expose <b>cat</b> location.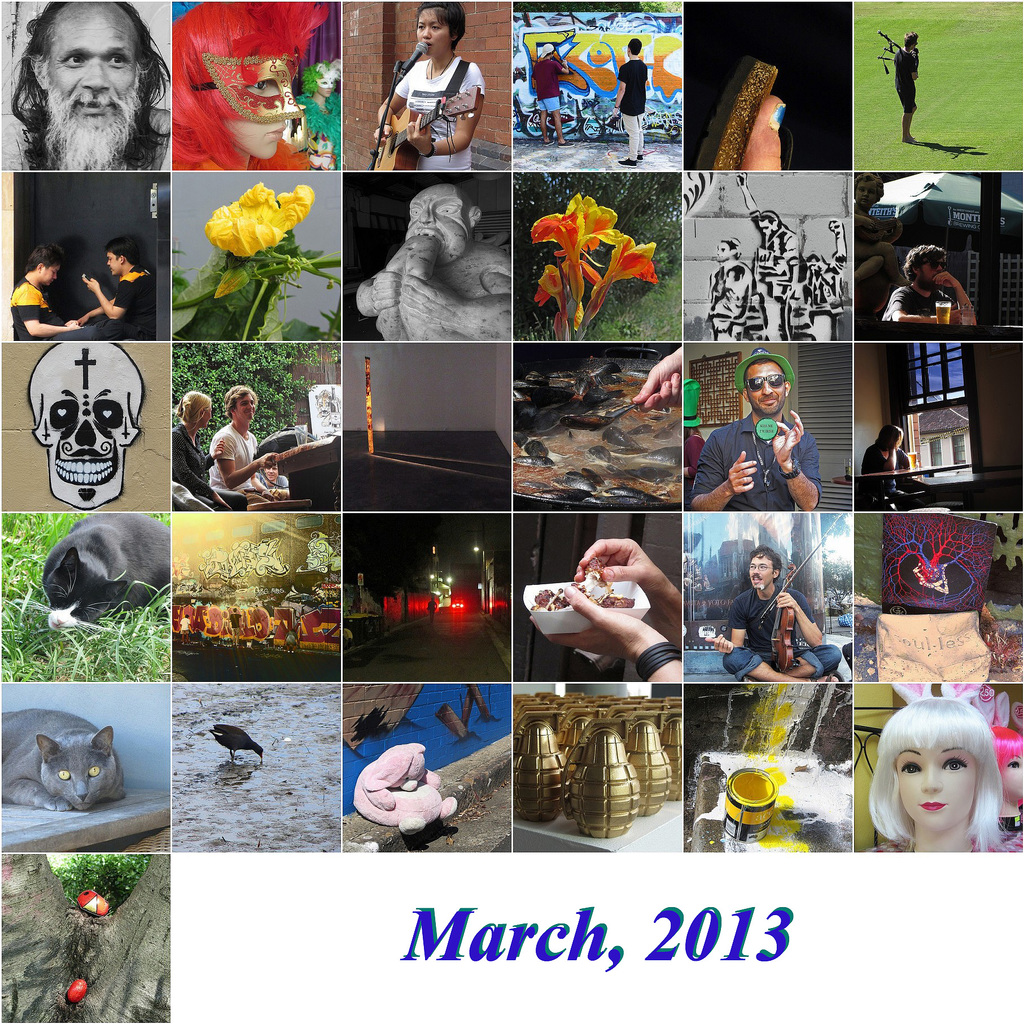
Exposed at (40,515,166,629).
